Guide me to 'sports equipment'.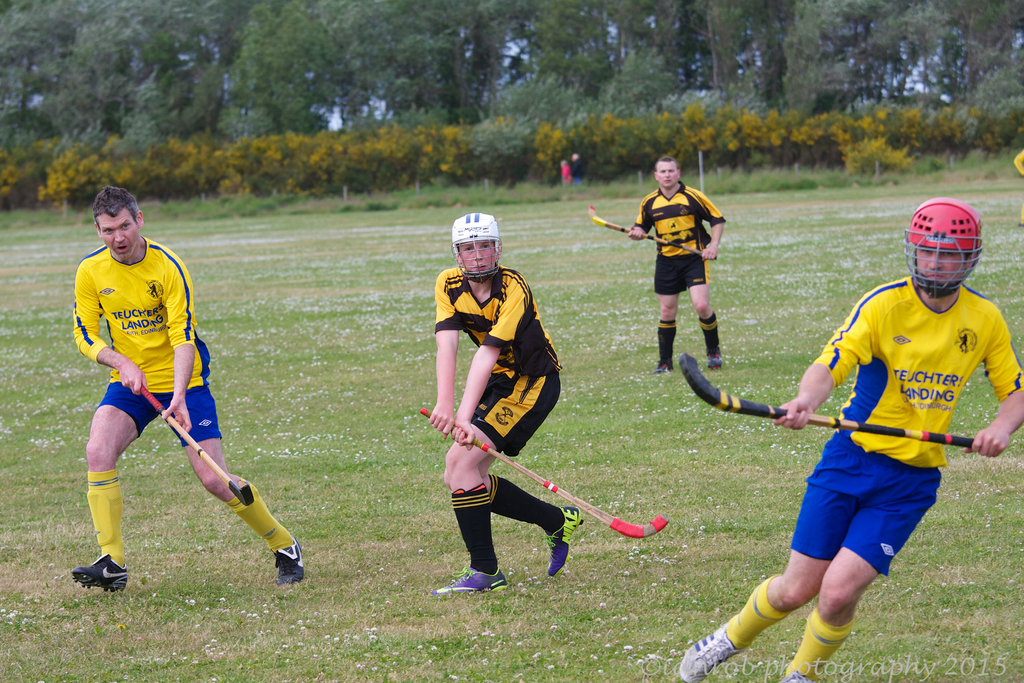
Guidance: (left=420, top=412, right=668, bottom=533).
